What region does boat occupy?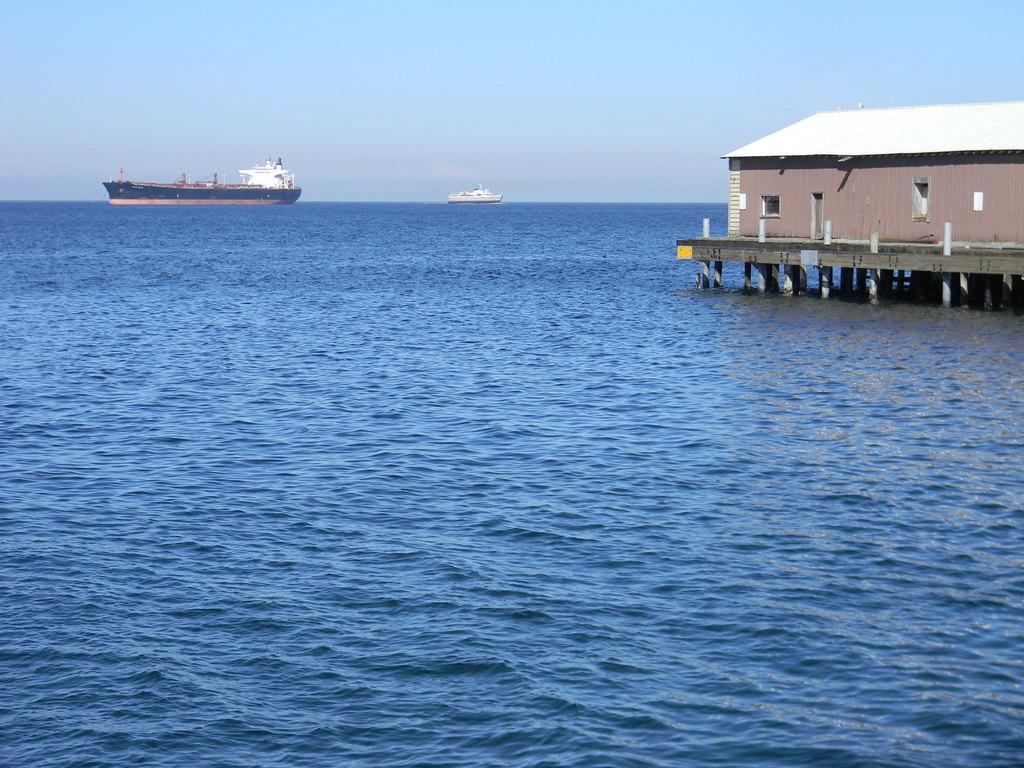
bbox=(102, 153, 310, 209).
